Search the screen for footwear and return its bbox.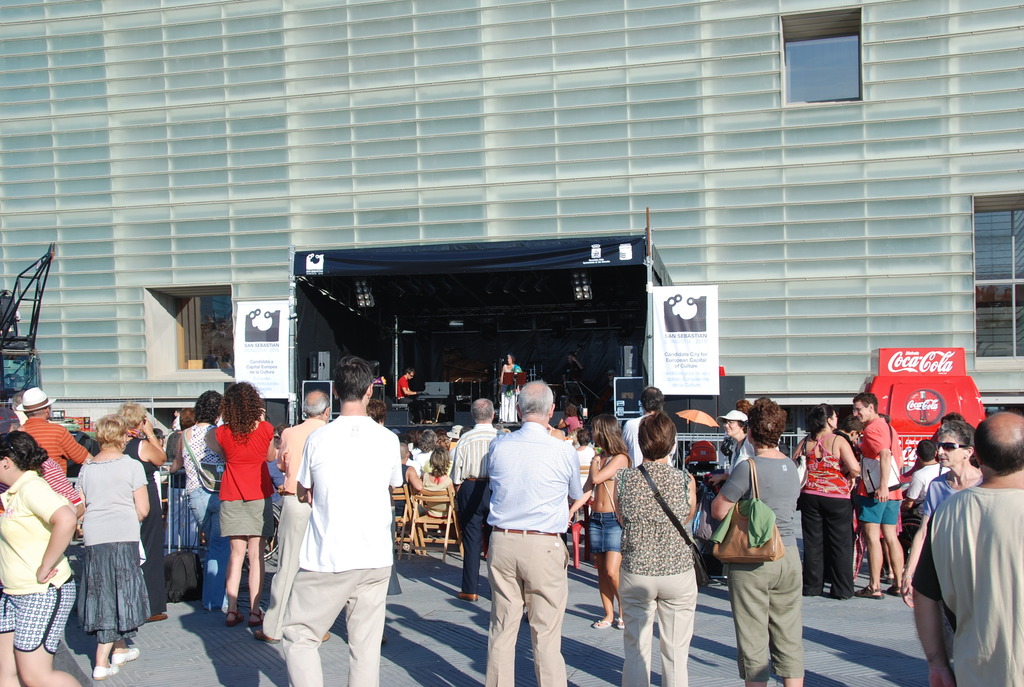
Found: 108 645 139 667.
